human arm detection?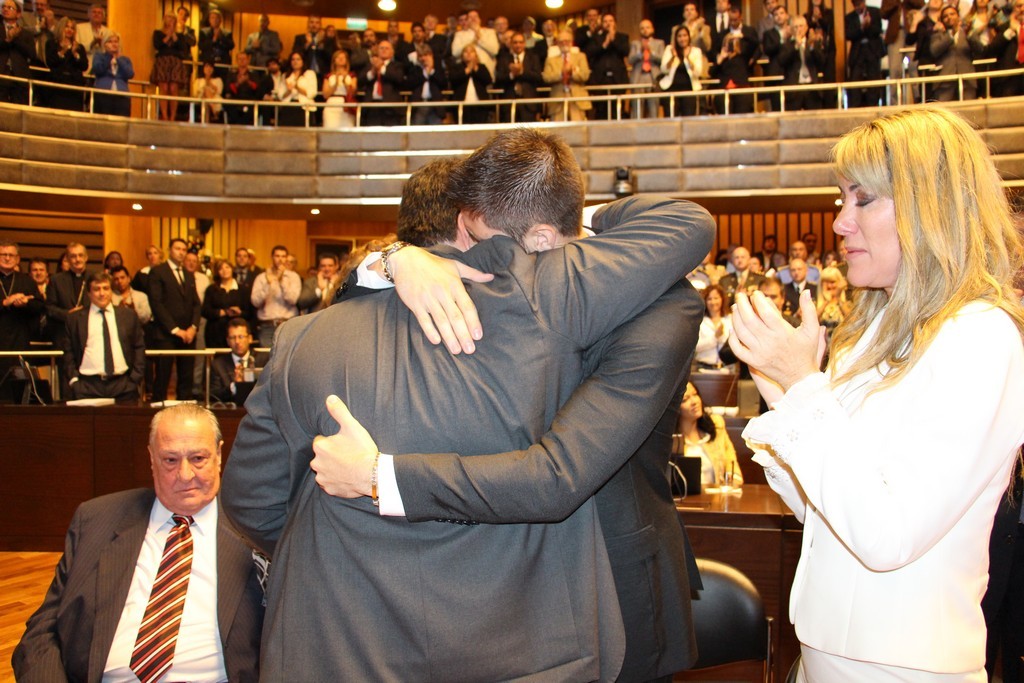
bbox=[270, 76, 291, 106]
